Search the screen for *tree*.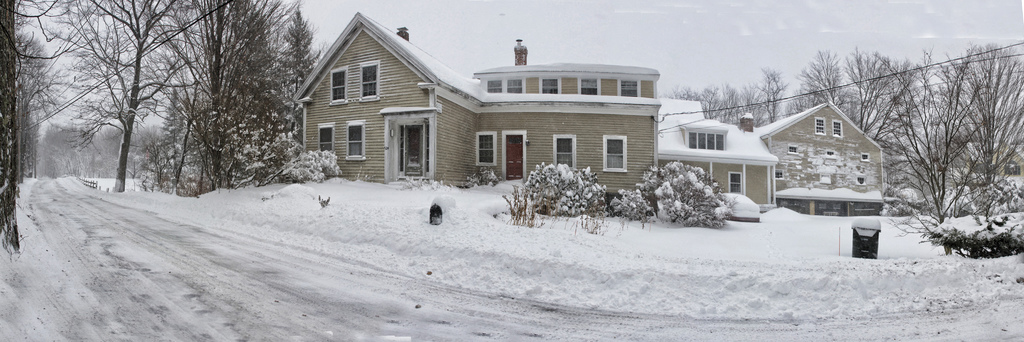
Found at bbox=[845, 47, 927, 127].
